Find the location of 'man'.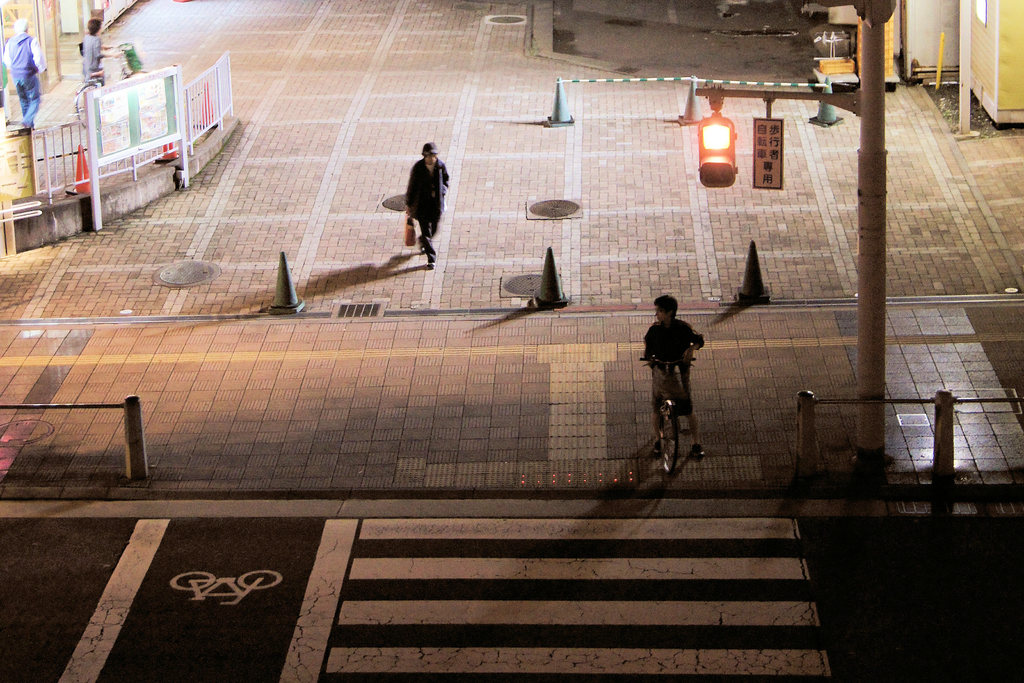
Location: box(404, 142, 449, 269).
